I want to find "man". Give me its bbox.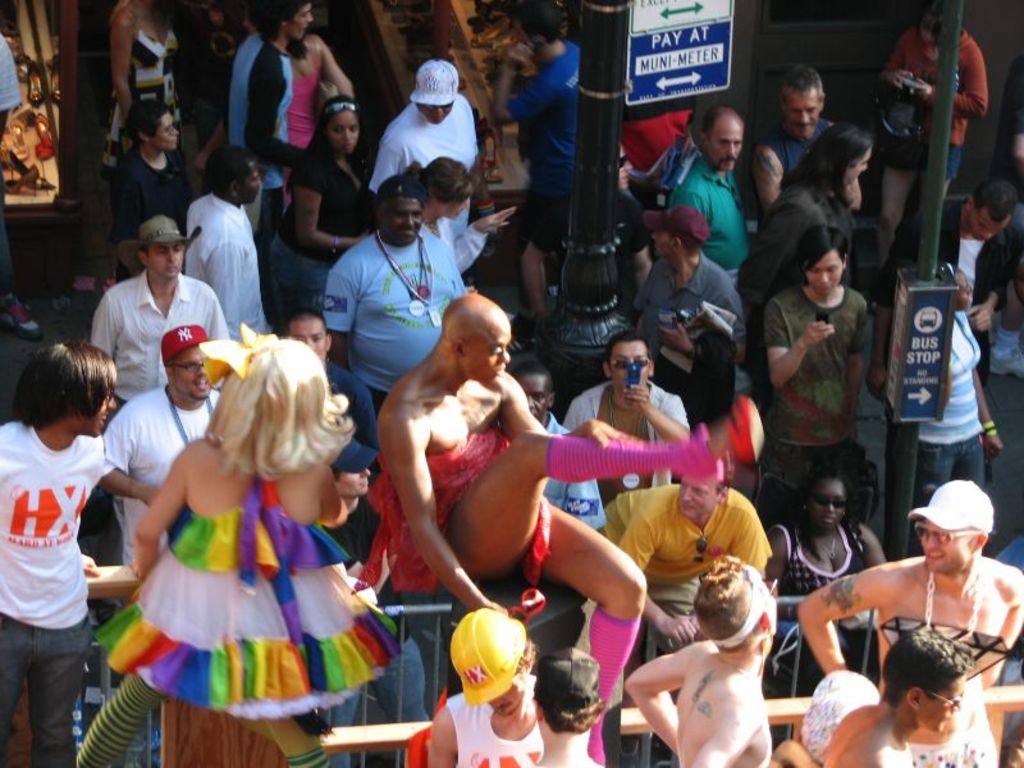
x1=225 y1=0 x2=312 y2=317.
